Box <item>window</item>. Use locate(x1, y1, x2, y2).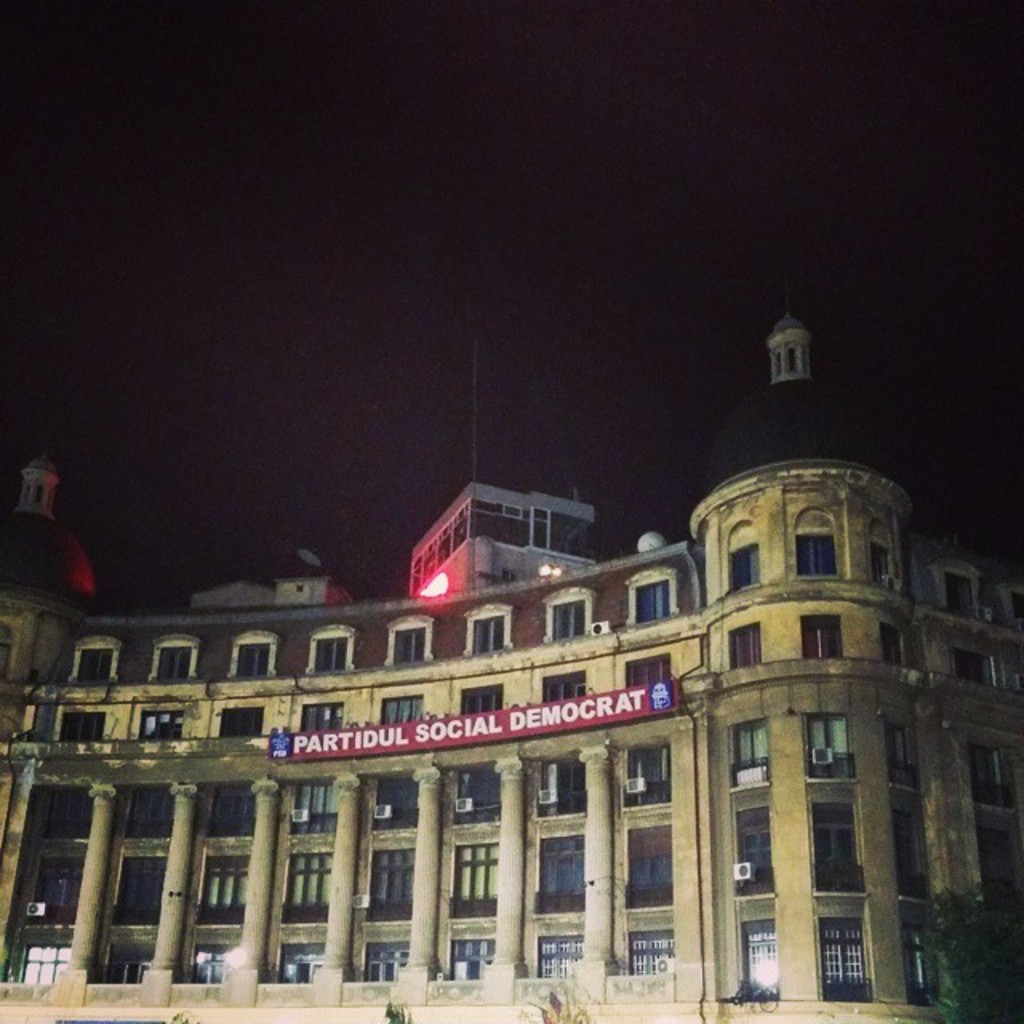
locate(208, 792, 254, 835).
